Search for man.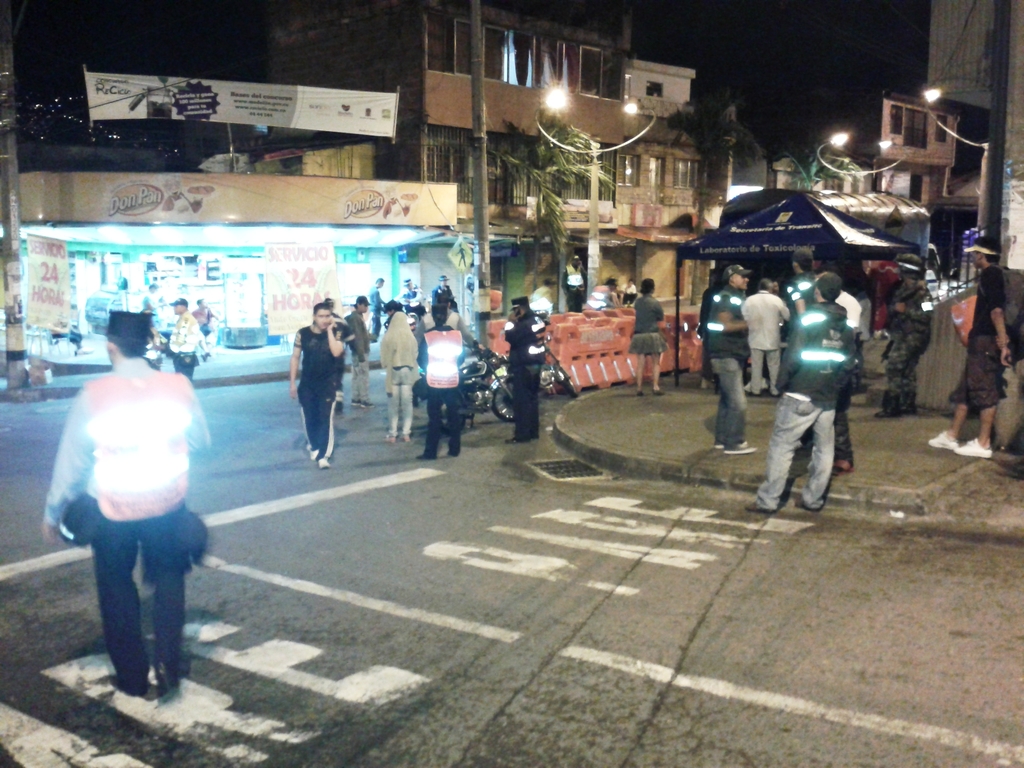
Found at x1=878 y1=249 x2=932 y2=419.
